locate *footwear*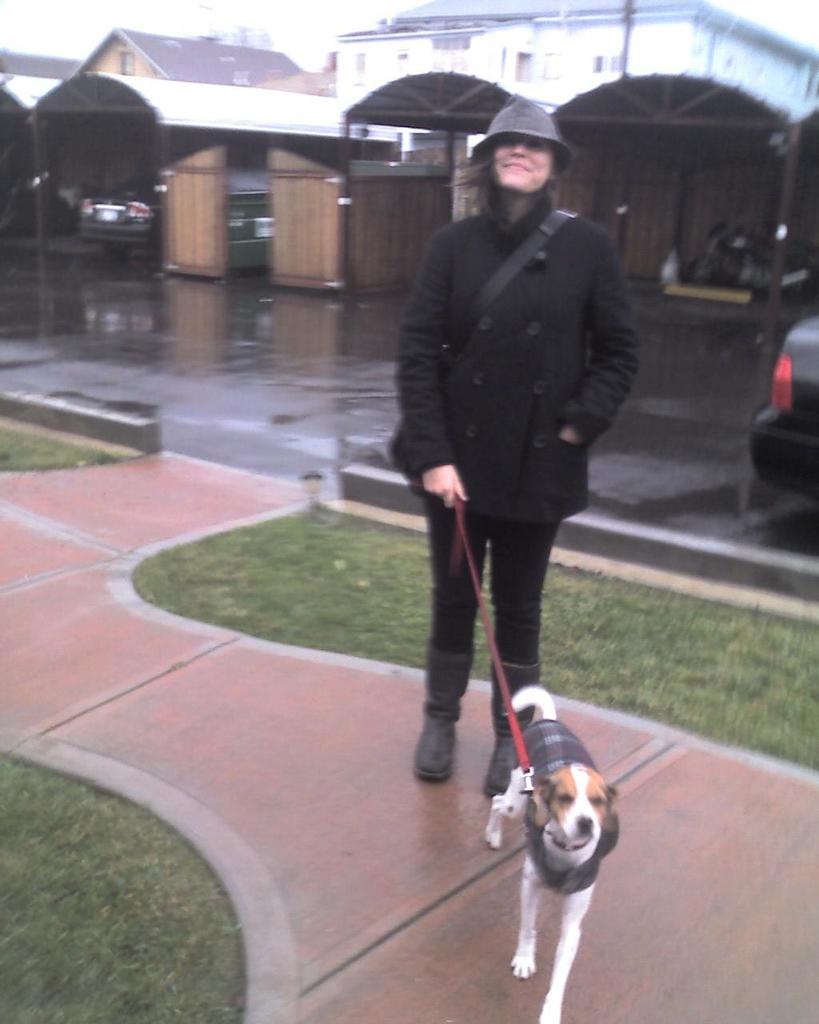
425 640 486 800
